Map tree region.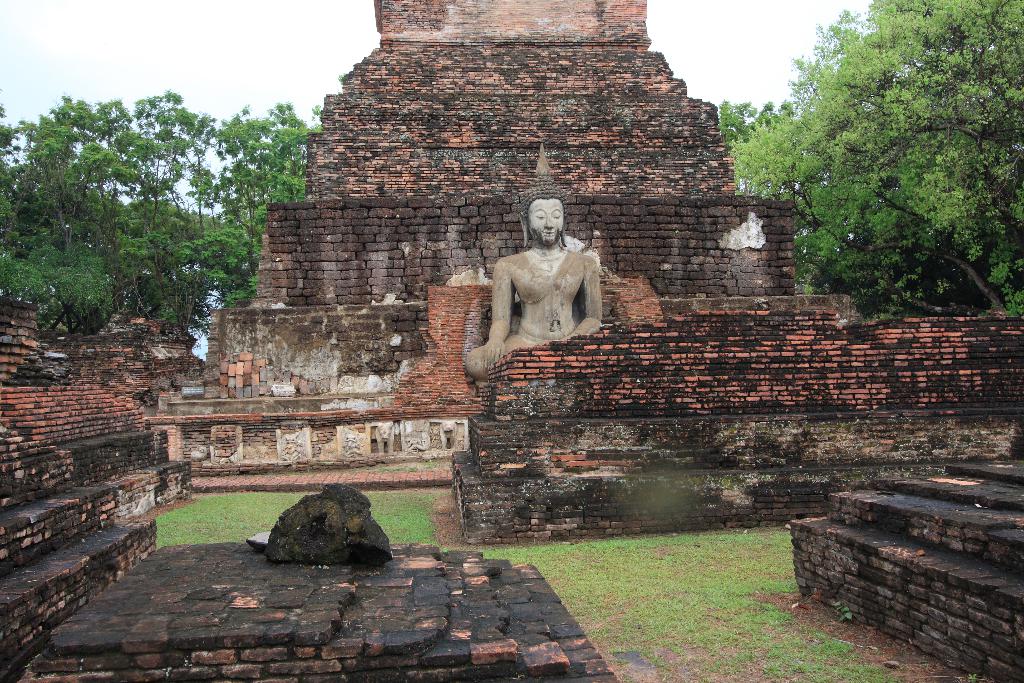
Mapped to BBox(722, 0, 1023, 307).
